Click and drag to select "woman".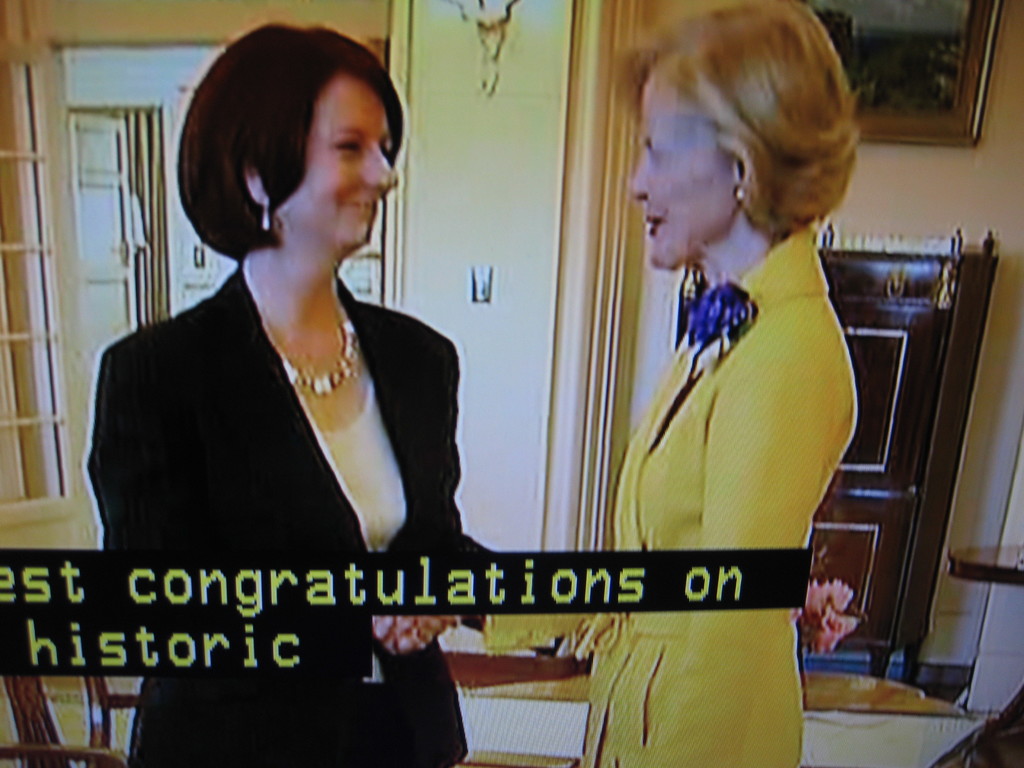
Selection: pyautogui.locateOnScreen(580, 0, 861, 767).
